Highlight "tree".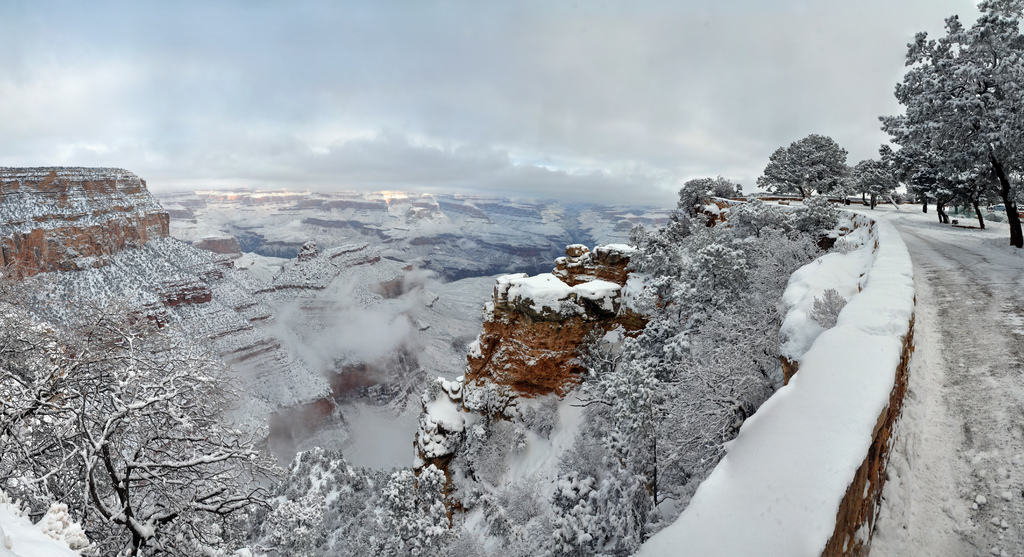
Highlighted region: detection(850, 153, 913, 210).
